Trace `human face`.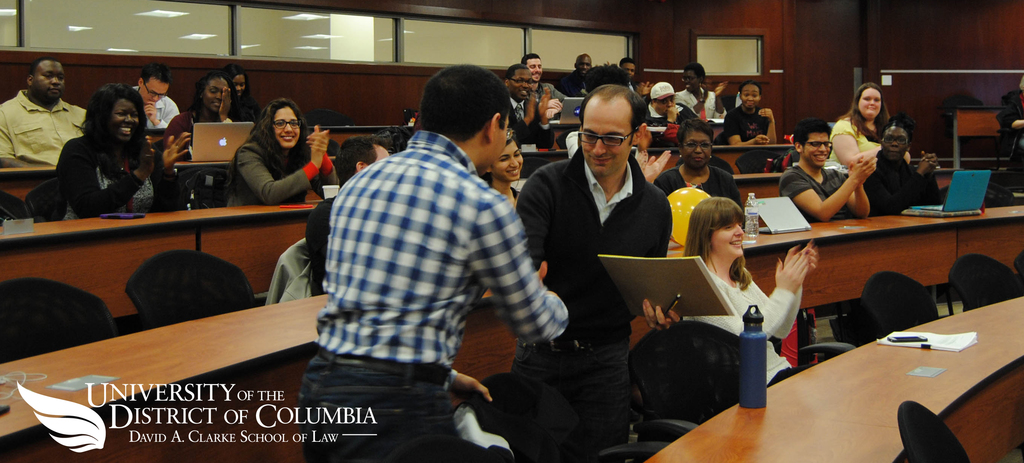
Traced to <bbox>680, 67, 698, 90</bbox>.
